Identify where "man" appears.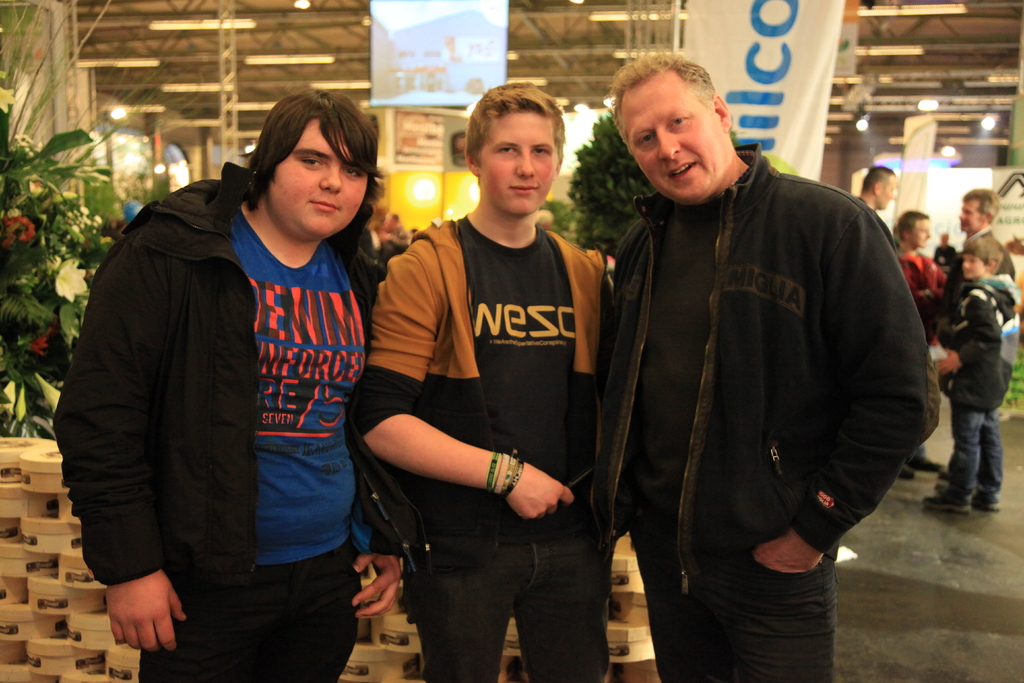
Appears at bbox=(357, 79, 621, 682).
